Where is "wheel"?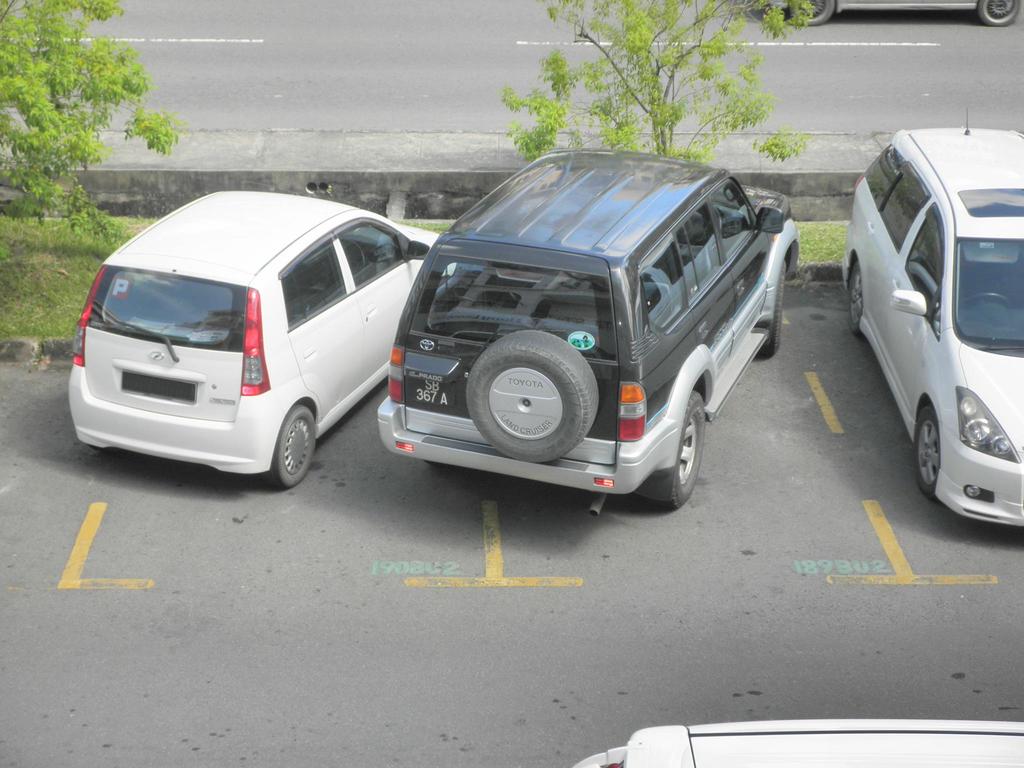
[left=790, top=0, right=833, bottom=25].
